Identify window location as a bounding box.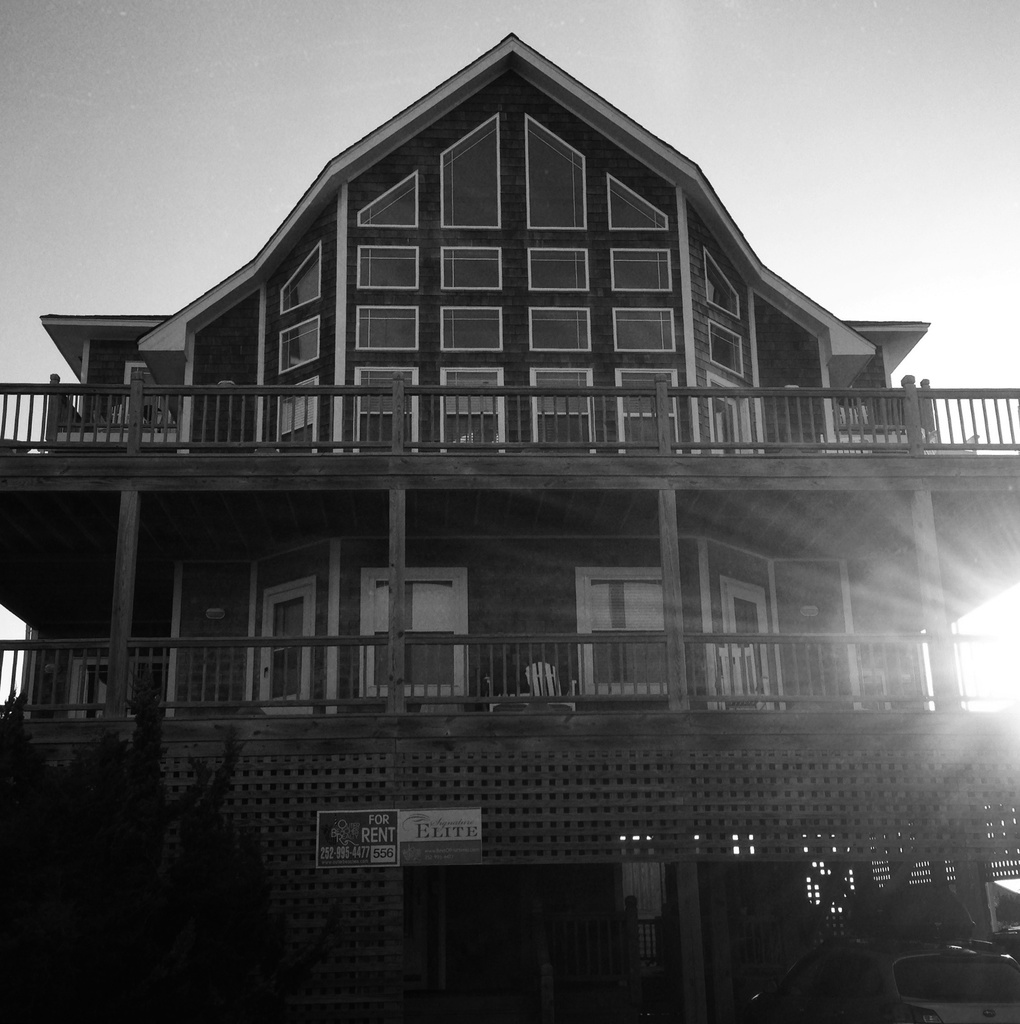
Rect(264, 233, 326, 450).
